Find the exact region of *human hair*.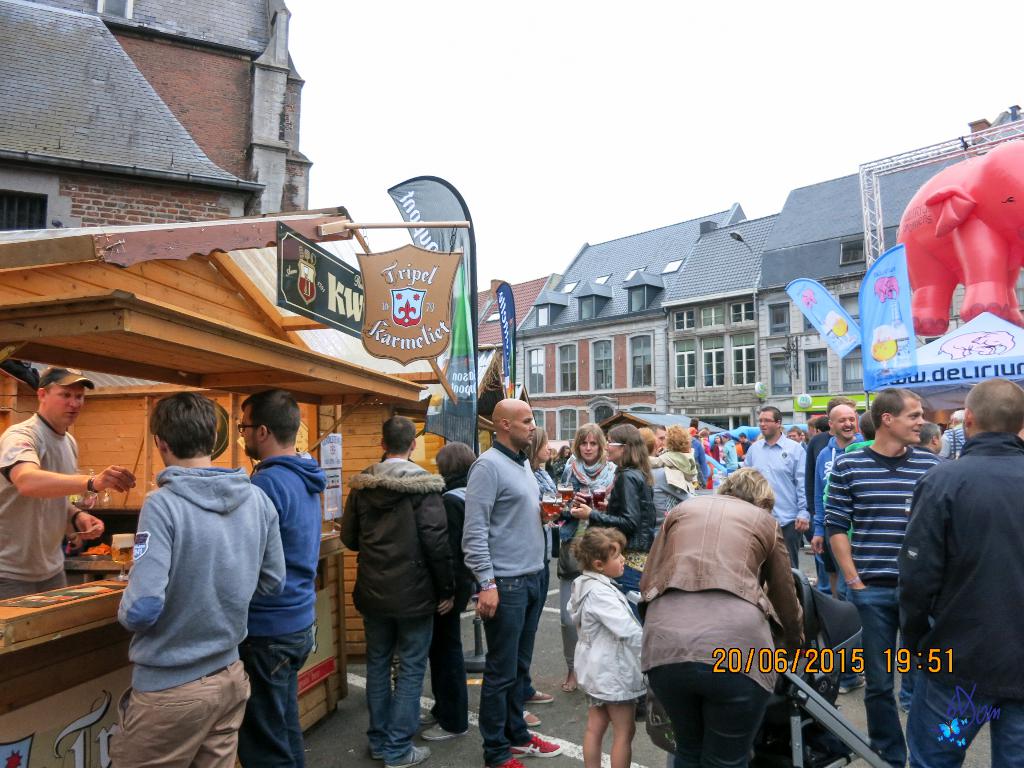
Exact region: Rect(572, 525, 625, 569).
